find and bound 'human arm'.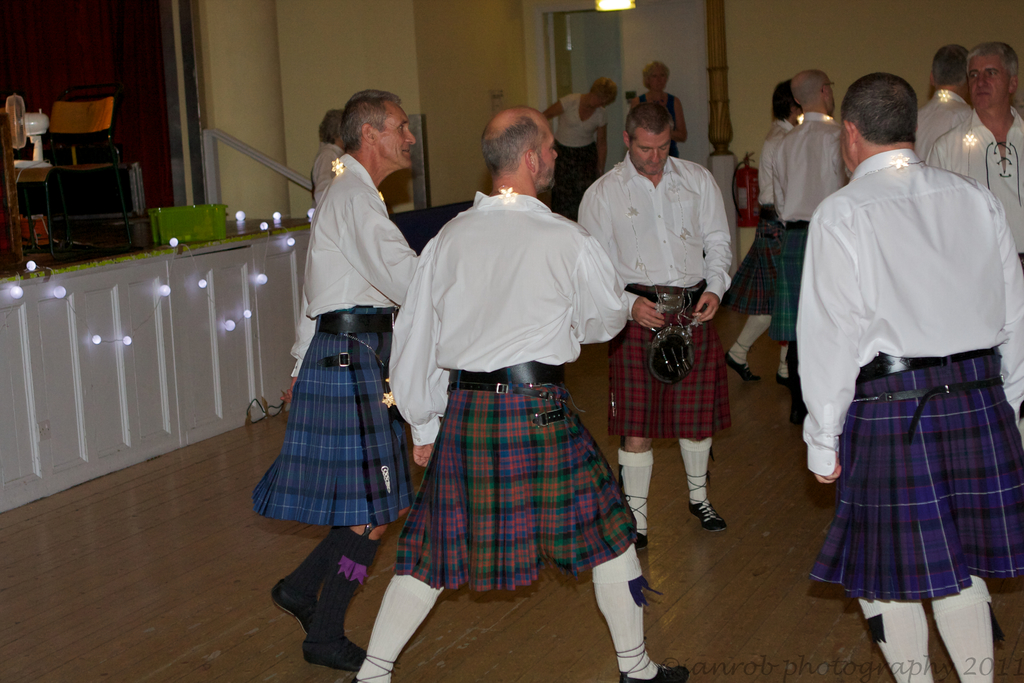
Bound: l=337, t=165, r=416, b=309.
